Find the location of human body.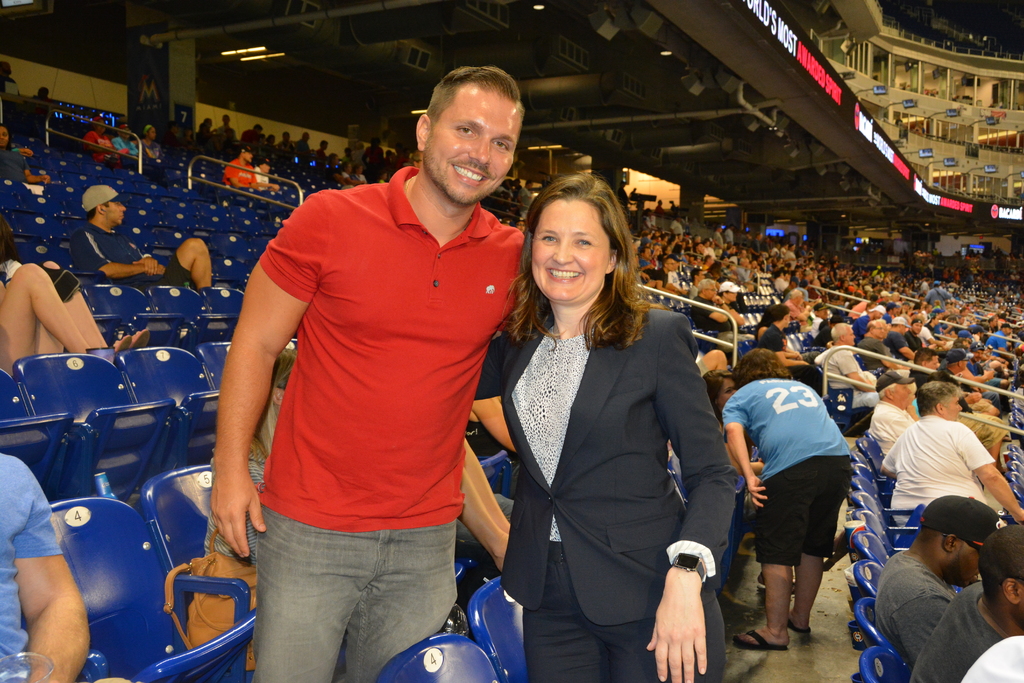
Location: <region>853, 322, 903, 378</region>.
